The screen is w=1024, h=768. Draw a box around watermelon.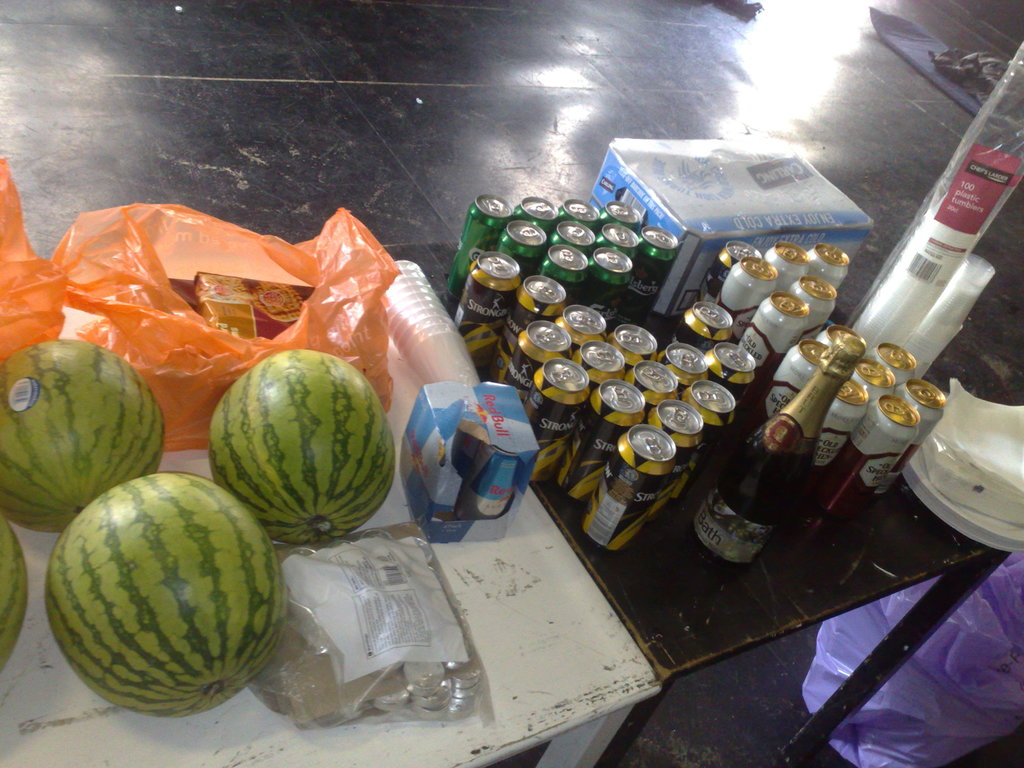
207/348/397/545.
